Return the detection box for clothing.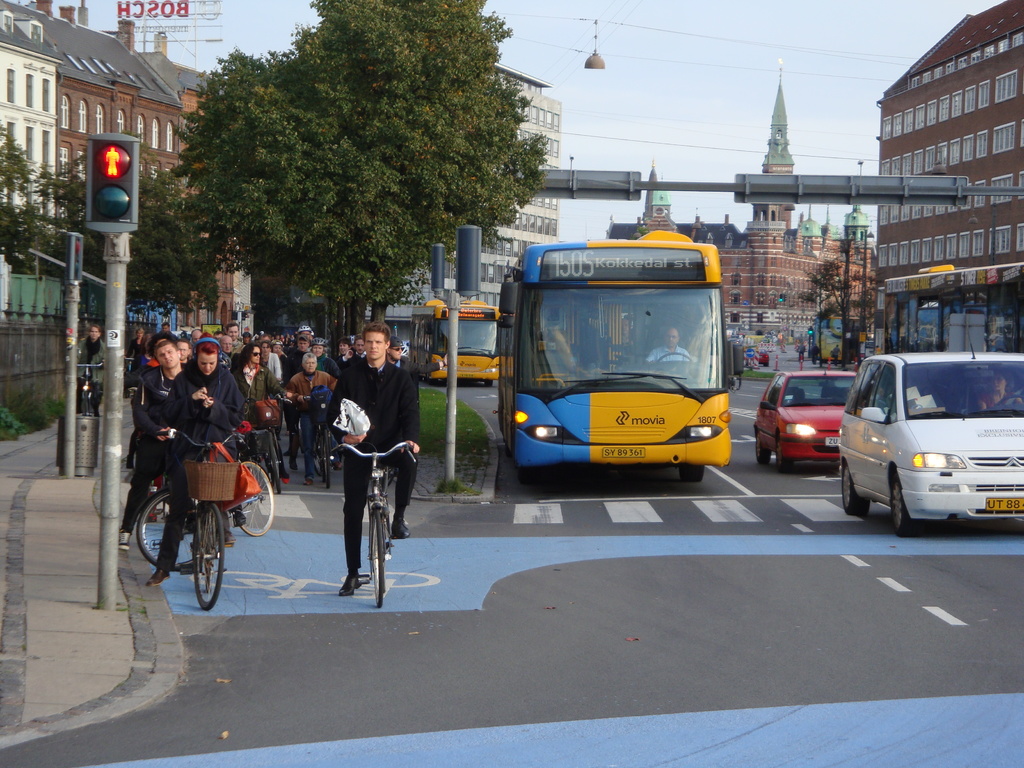
318/319/420/556.
